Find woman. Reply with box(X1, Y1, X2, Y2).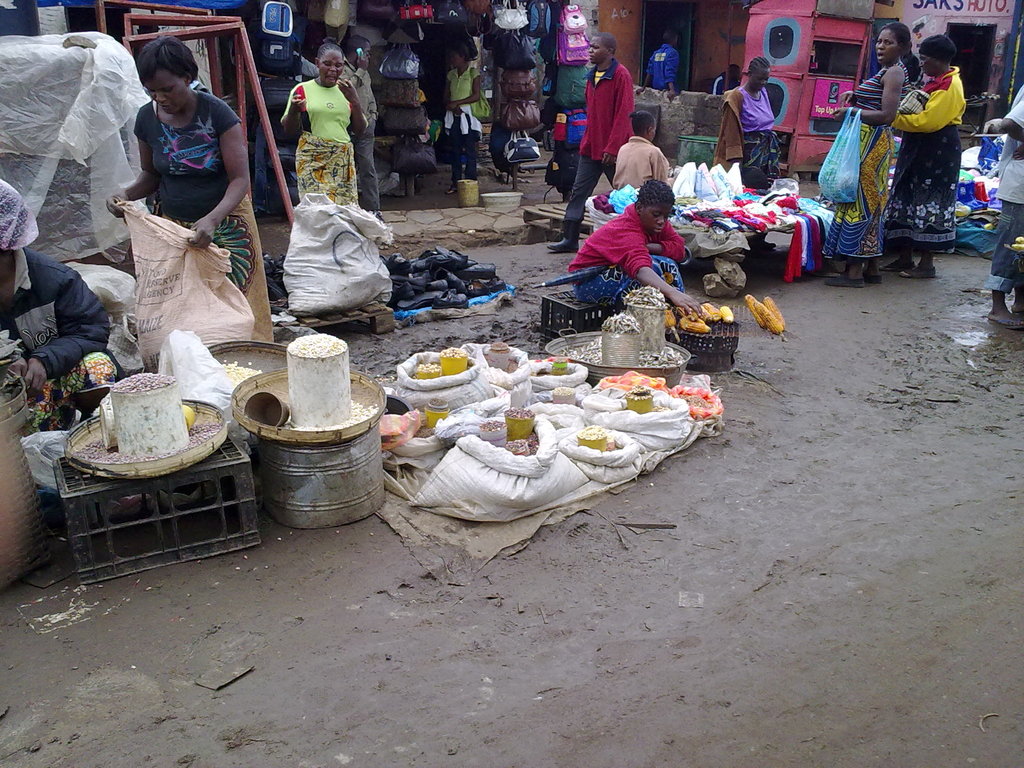
box(282, 42, 369, 209).
